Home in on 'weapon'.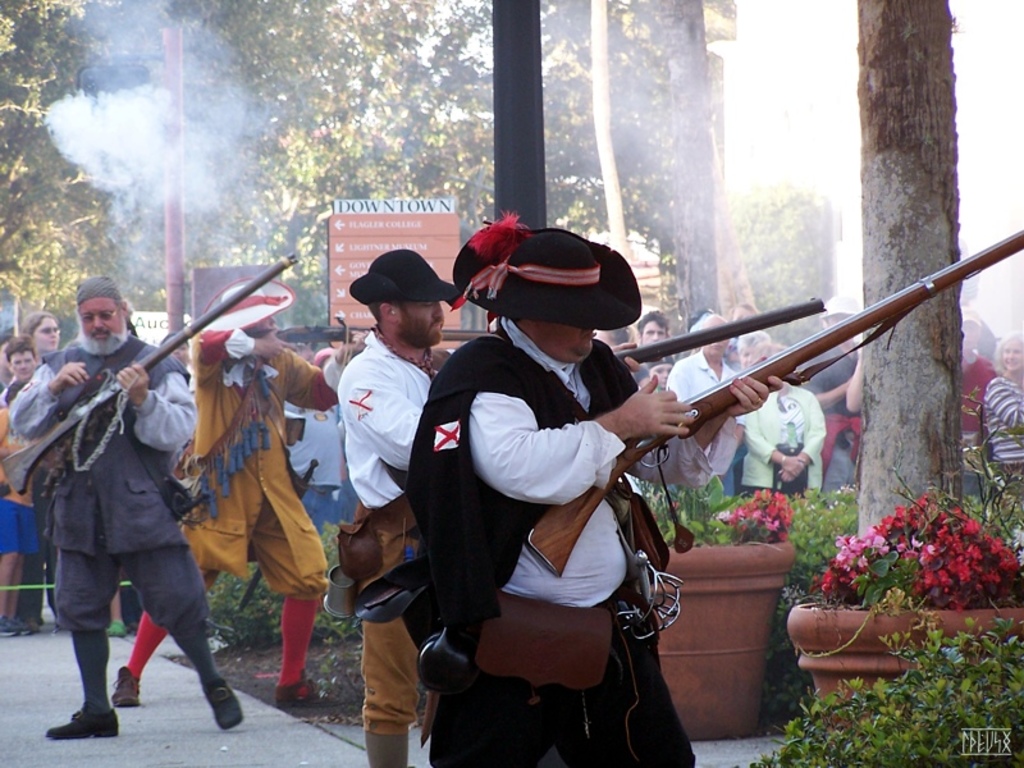
Homed in at BBox(605, 300, 827, 369).
